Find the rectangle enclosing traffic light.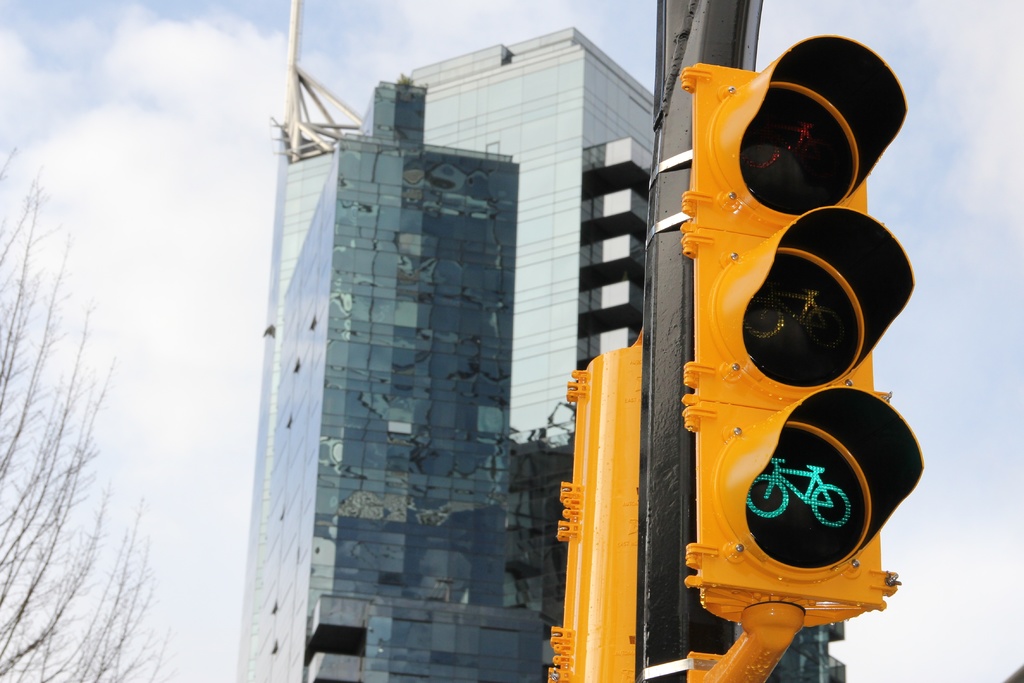
bbox(545, 334, 643, 682).
